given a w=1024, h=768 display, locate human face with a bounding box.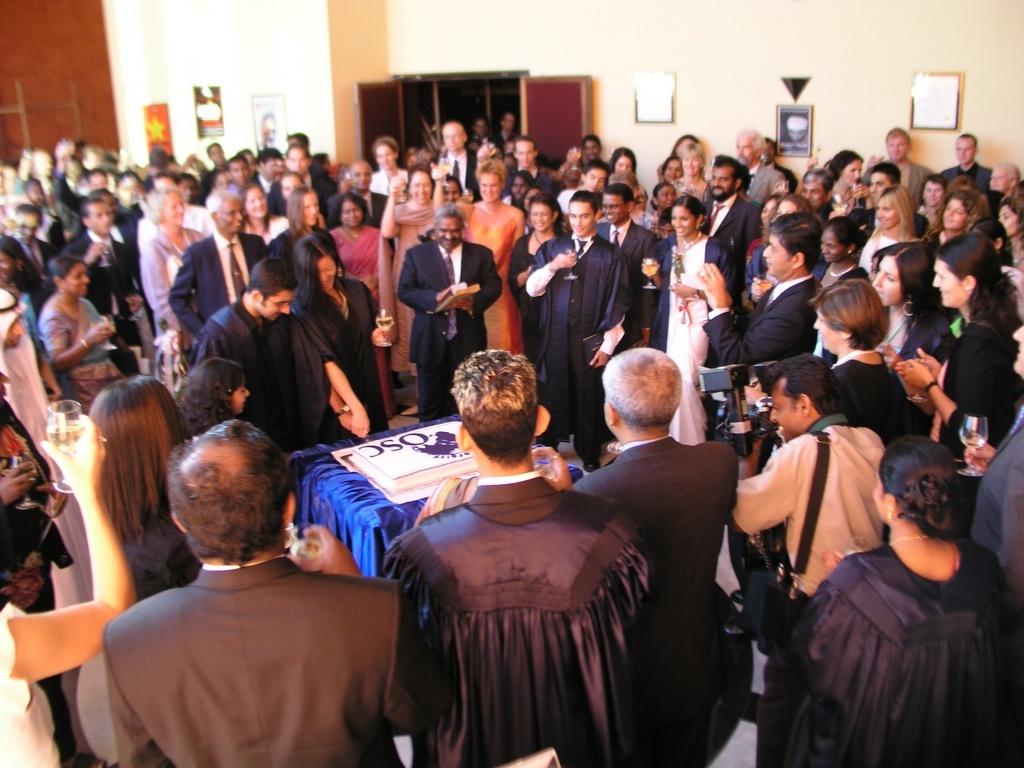
Located: [left=998, top=204, right=1018, bottom=235].
